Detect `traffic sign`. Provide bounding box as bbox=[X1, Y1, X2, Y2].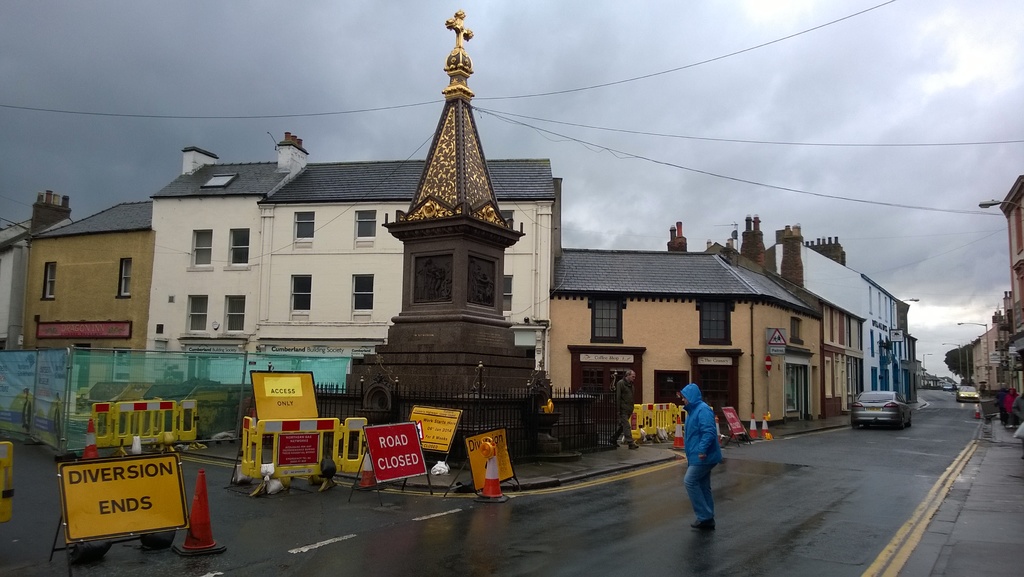
bbox=[719, 406, 750, 438].
